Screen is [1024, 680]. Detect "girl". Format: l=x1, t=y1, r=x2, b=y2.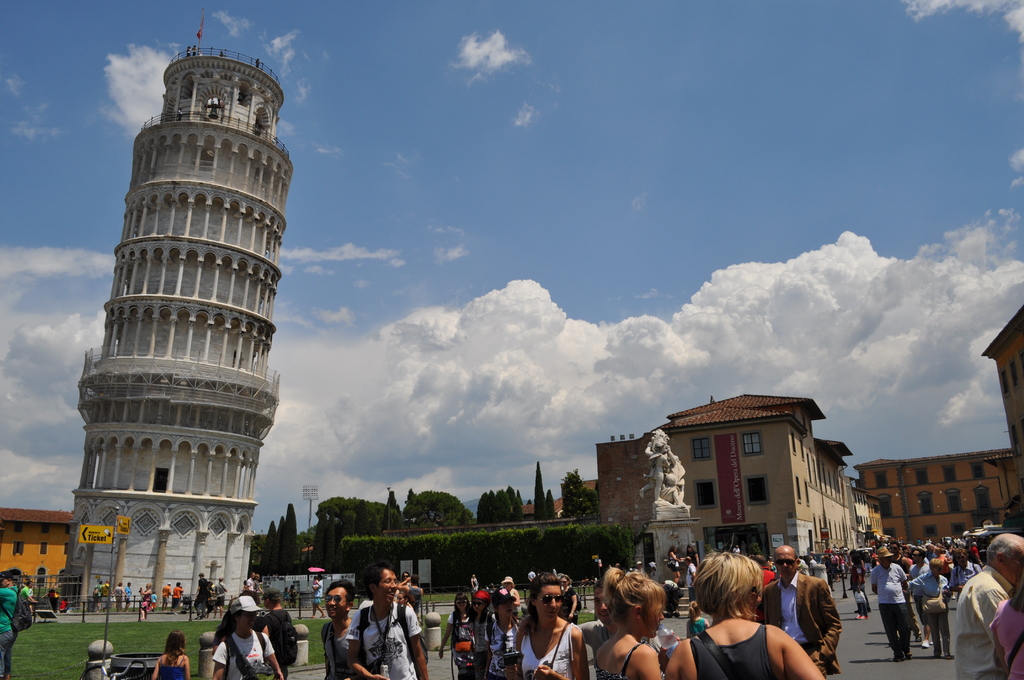
l=509, t=574, r=586, b=678.
